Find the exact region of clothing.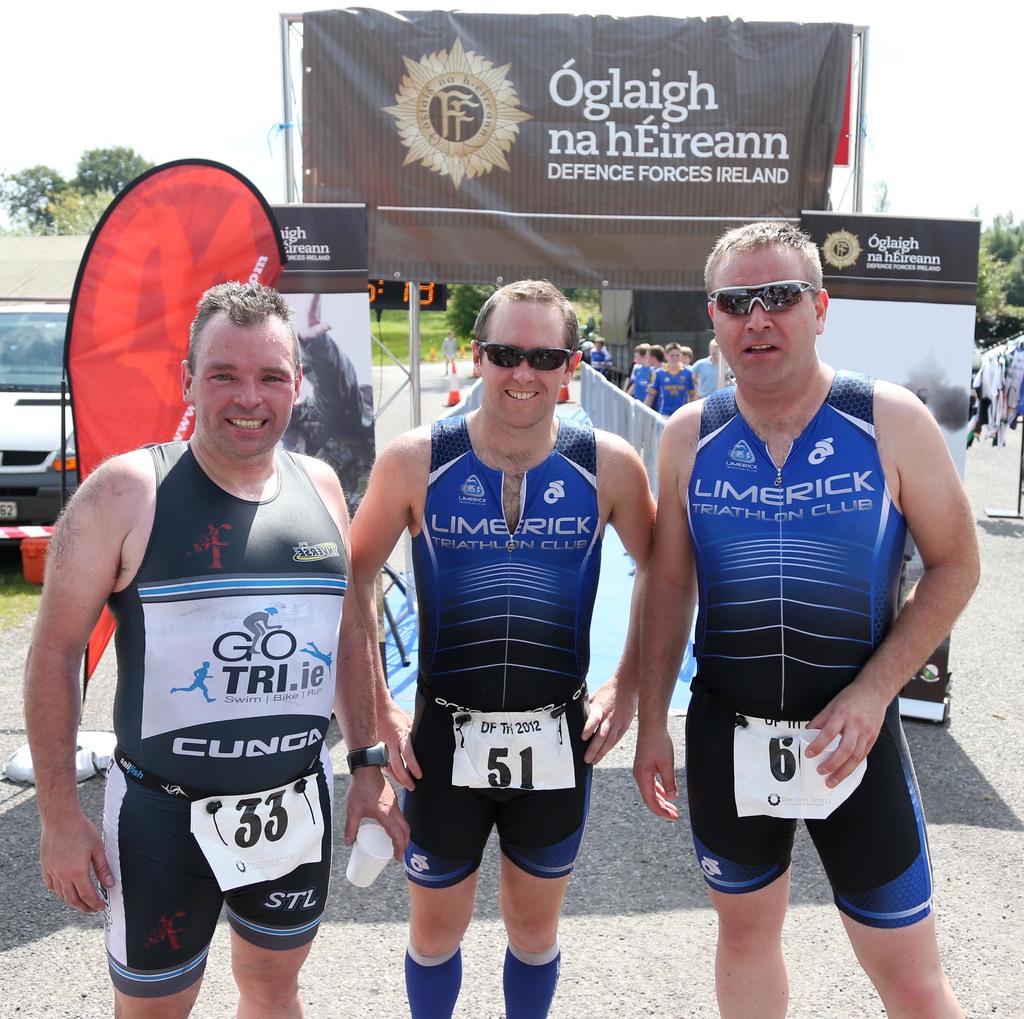
Exact region: Rect(442, 335, 459, 362).
